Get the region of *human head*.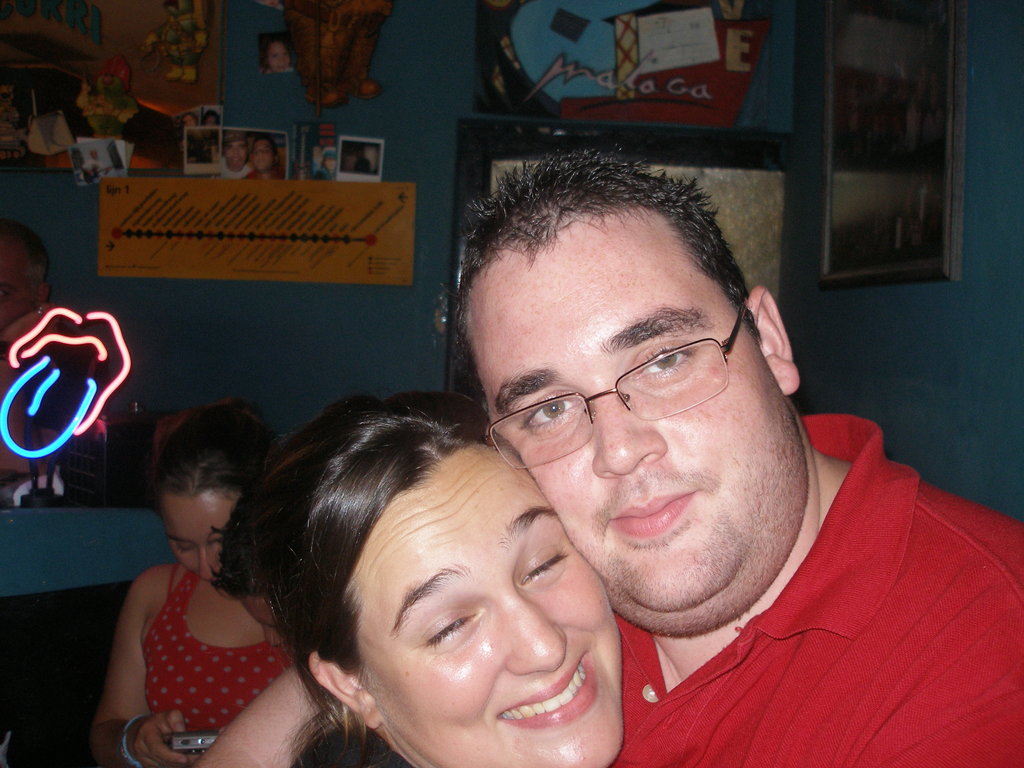
x1=224 y1=132 x2=248 y2=167.
